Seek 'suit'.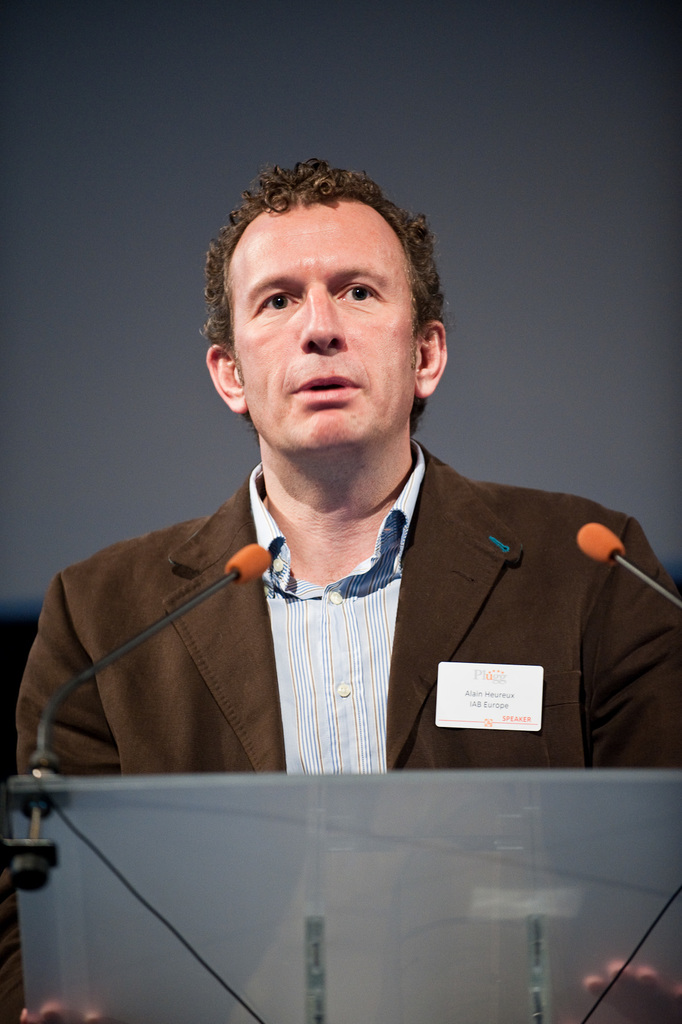
74, 442, 627, 810.
